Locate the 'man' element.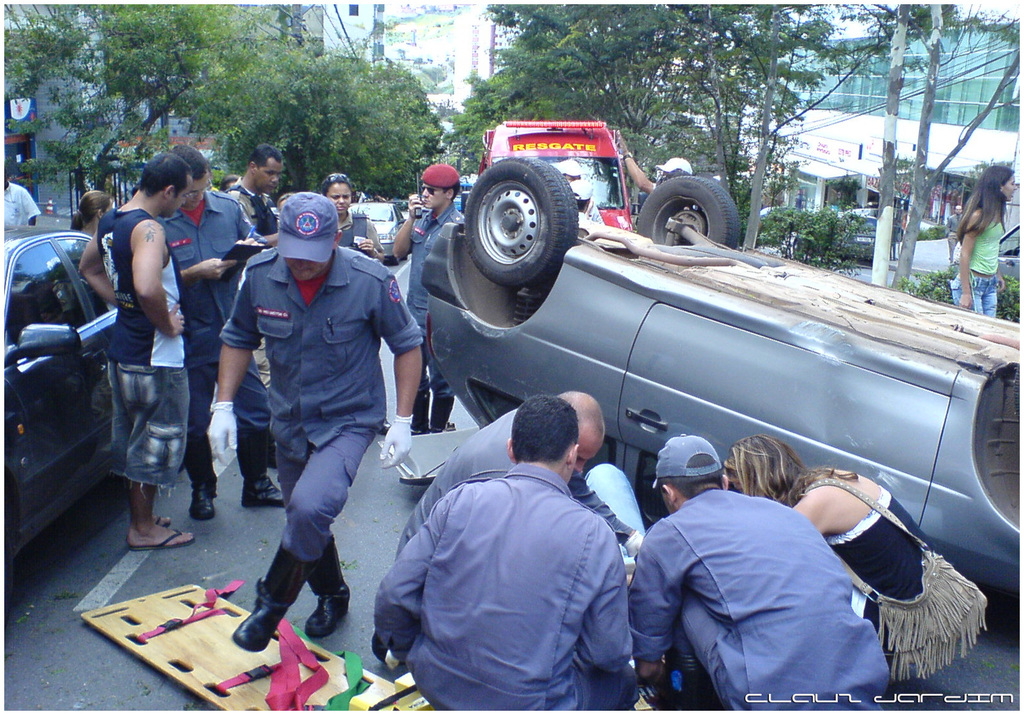
Element bbox: x1=226 y1=149 x2=284 y2=468.
